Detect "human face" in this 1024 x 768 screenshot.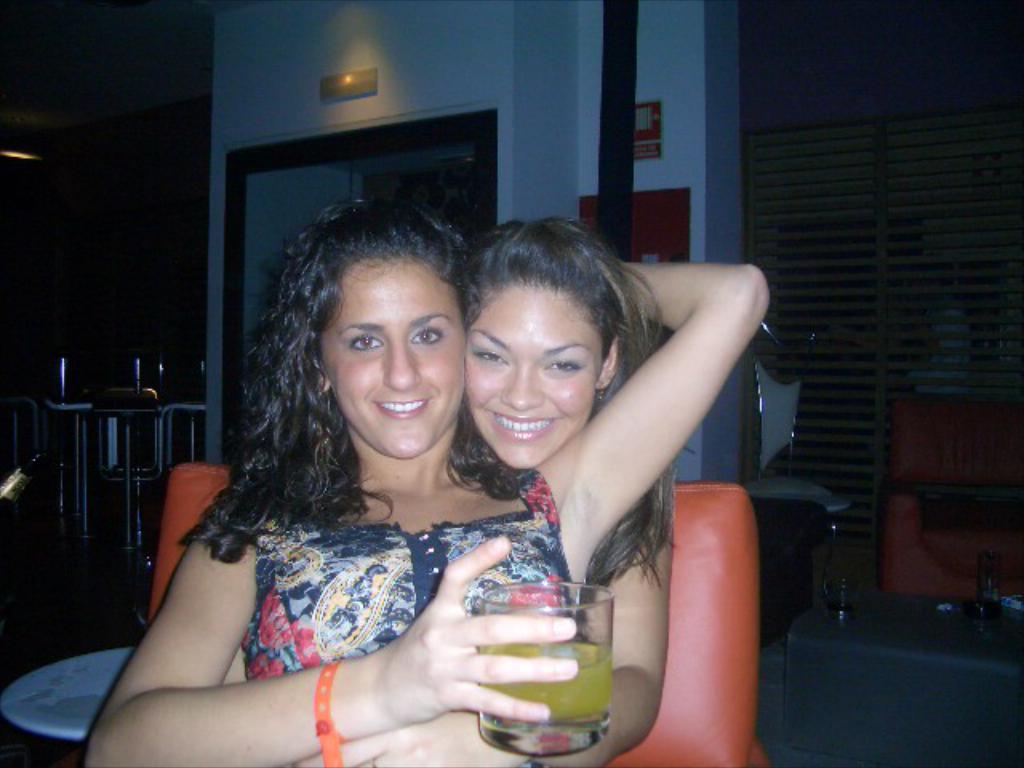
Detection: detection(461, 282, 606, 467).
